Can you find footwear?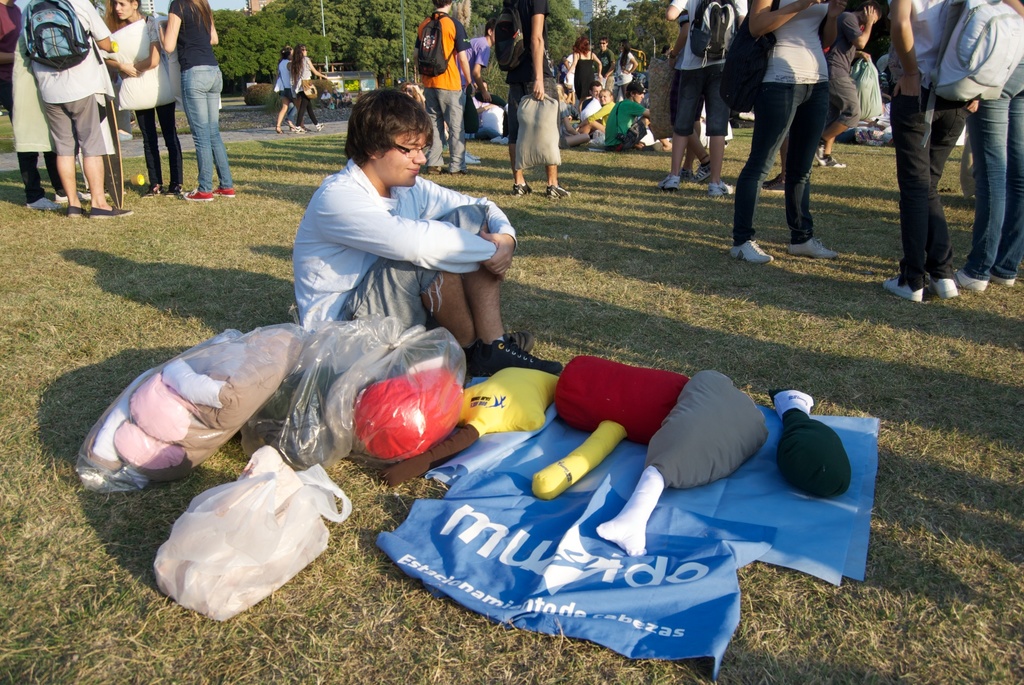
Yes, bounding box: <bbox>68, 210, 86, 220</bbox>.
